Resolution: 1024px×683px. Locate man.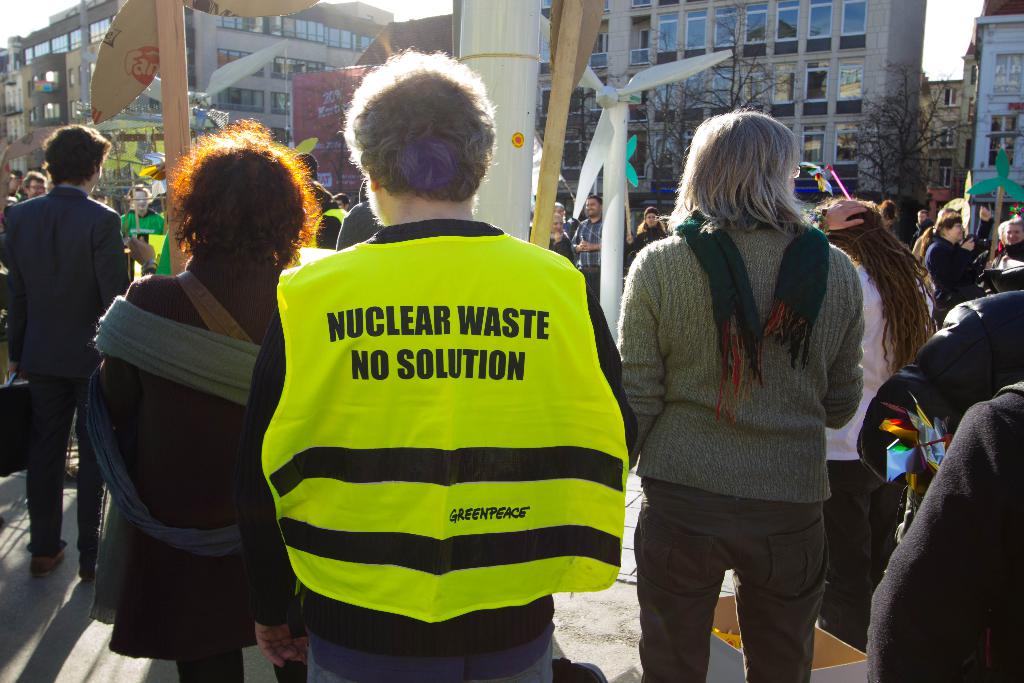
detection(572, 195, 602, 299).
